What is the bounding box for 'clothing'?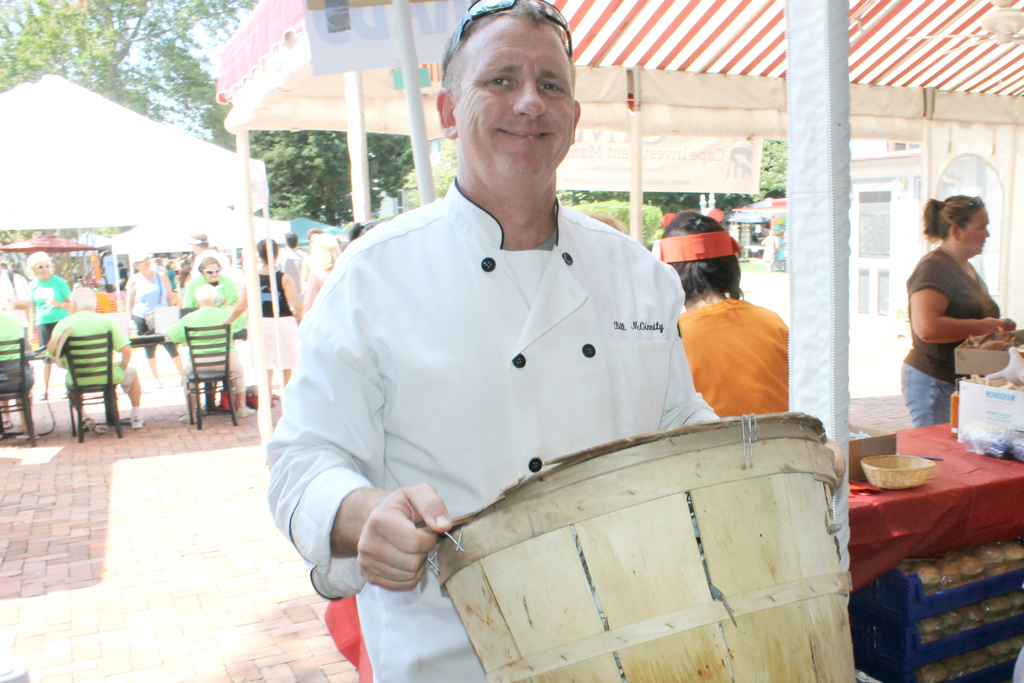
bbox=[764, 235, 781, 265].
